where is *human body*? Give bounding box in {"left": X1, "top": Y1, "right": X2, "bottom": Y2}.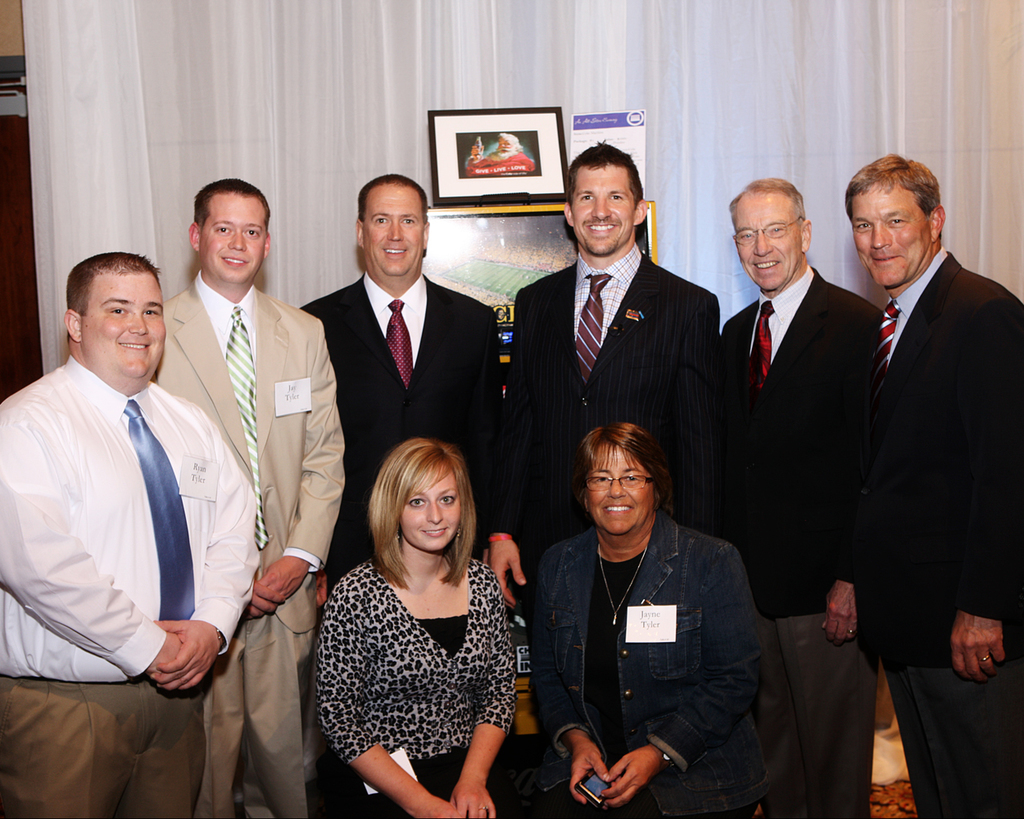
{"left": 513, "top": 141, "right": 727, "bottom": 556}.
